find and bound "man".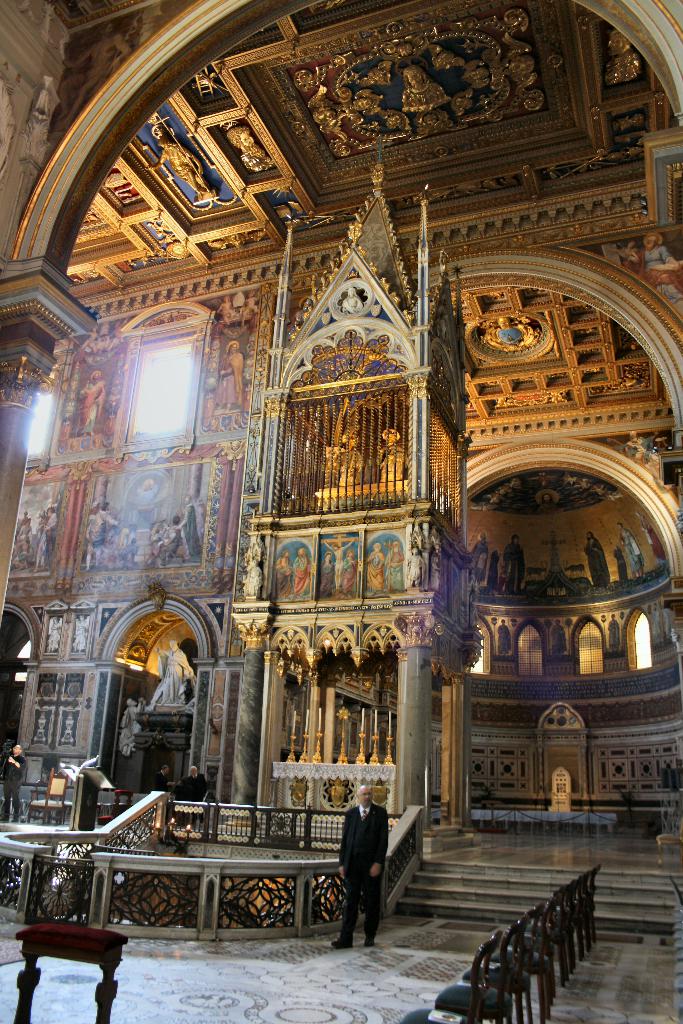
Bound: locate(290, 546, 314, 595).
